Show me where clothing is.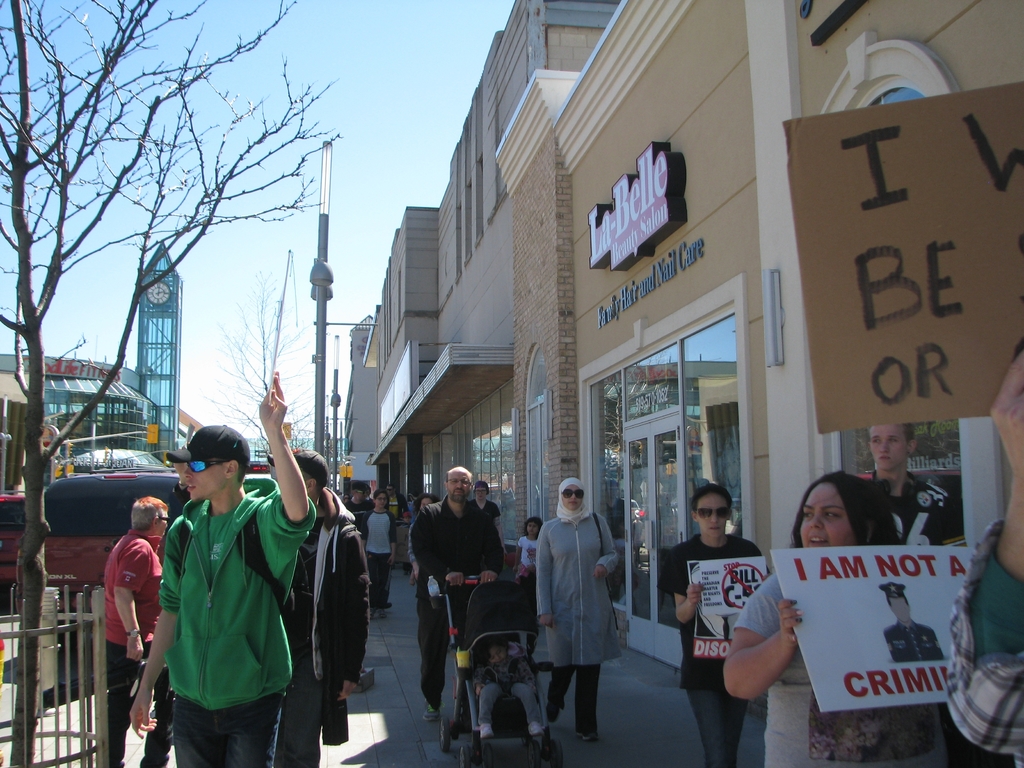
clothing is at {"left": 857, "top": 466, "right": 976, "bottom": 549}.
